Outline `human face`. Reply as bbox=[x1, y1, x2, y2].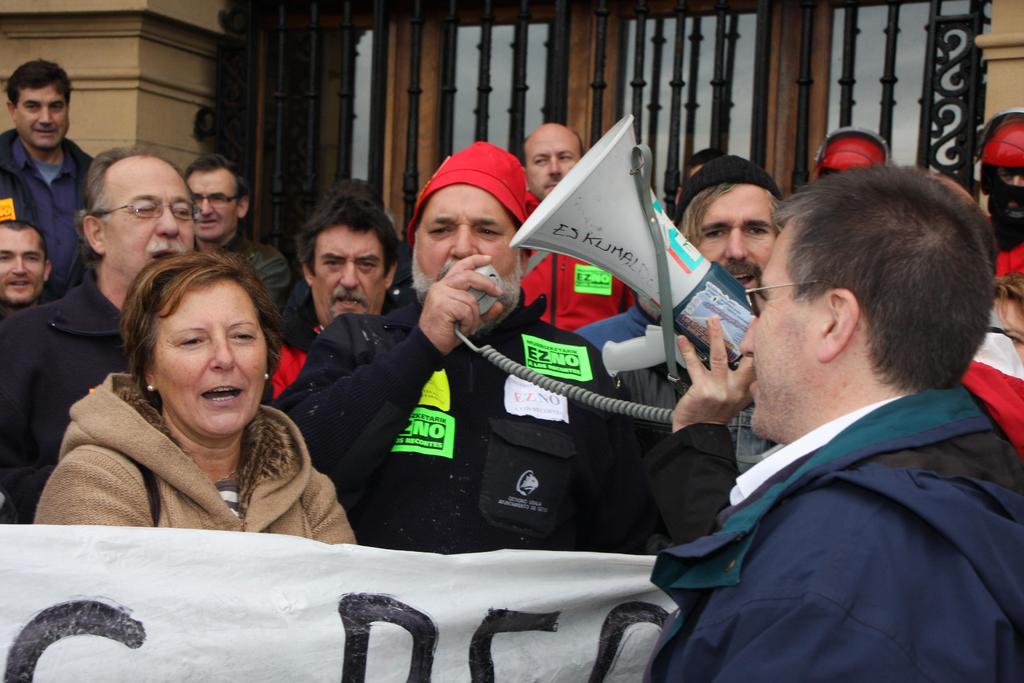
bbox=[17, 85, 65, 147].
